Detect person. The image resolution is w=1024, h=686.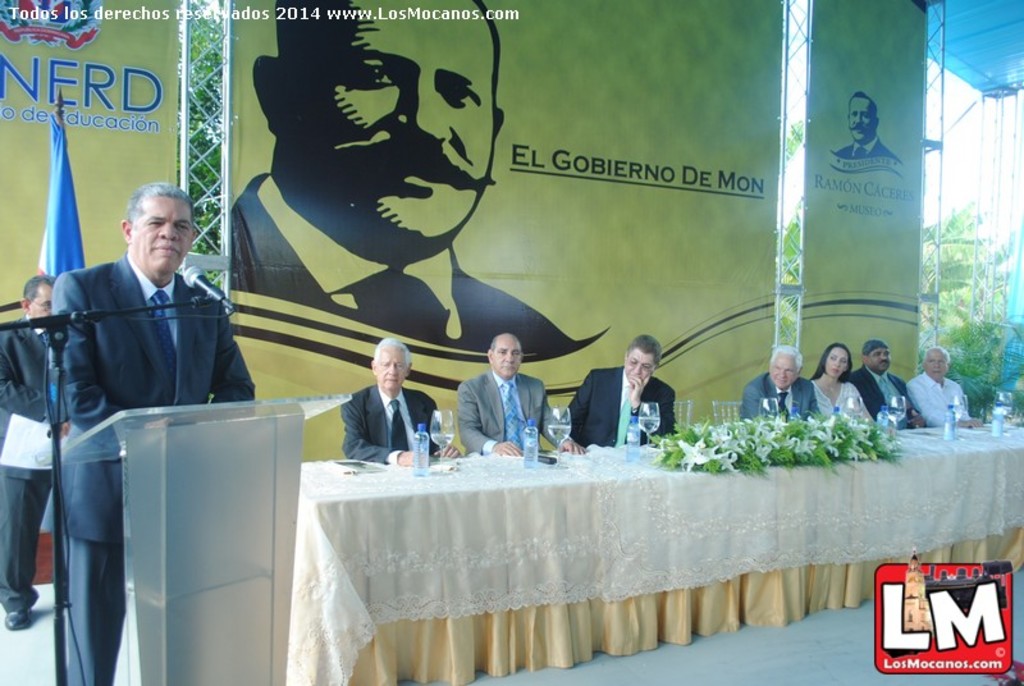
l=914, t=342, r=984, b=427.
